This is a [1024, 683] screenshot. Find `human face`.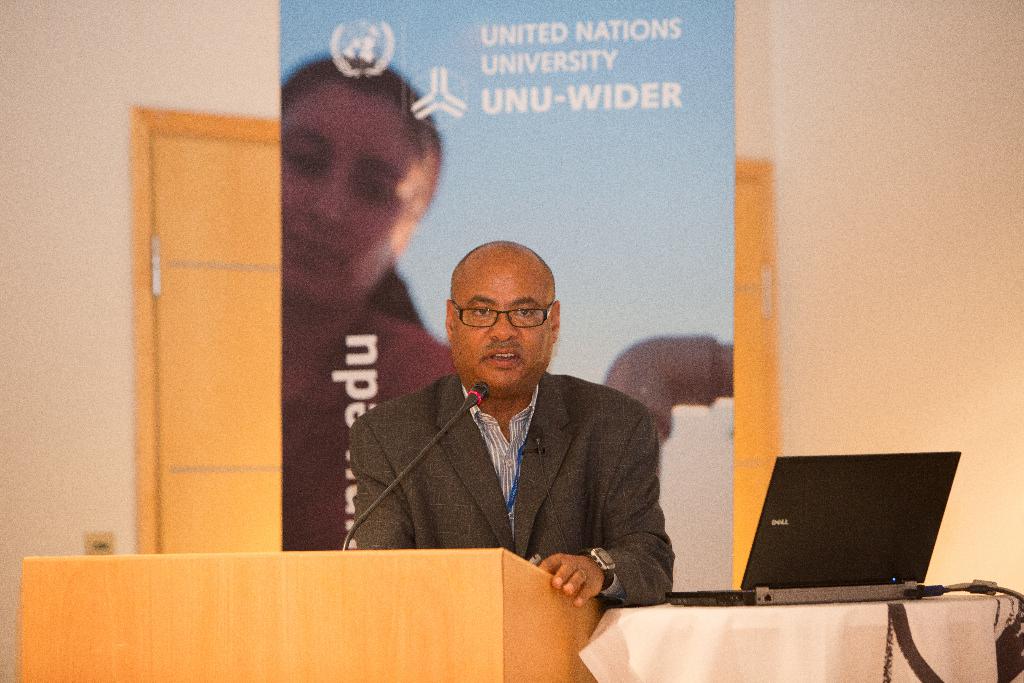
Bounding box: locate(279, 73, 419, 306).
